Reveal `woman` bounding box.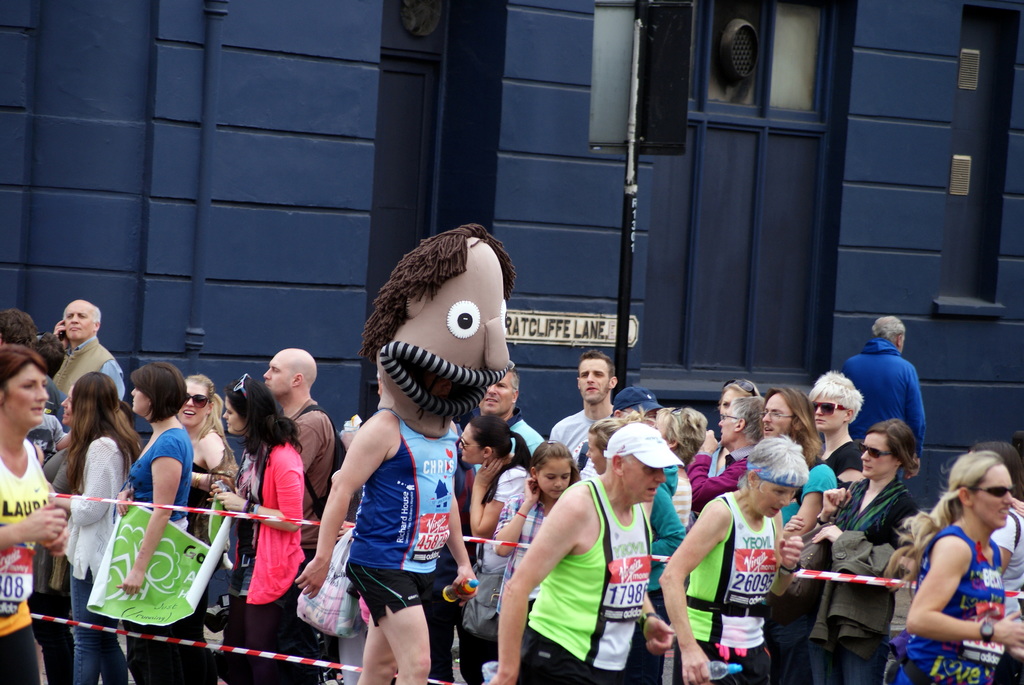
Revealed: (x1=110, y1=358, x2=202, y2=684).
